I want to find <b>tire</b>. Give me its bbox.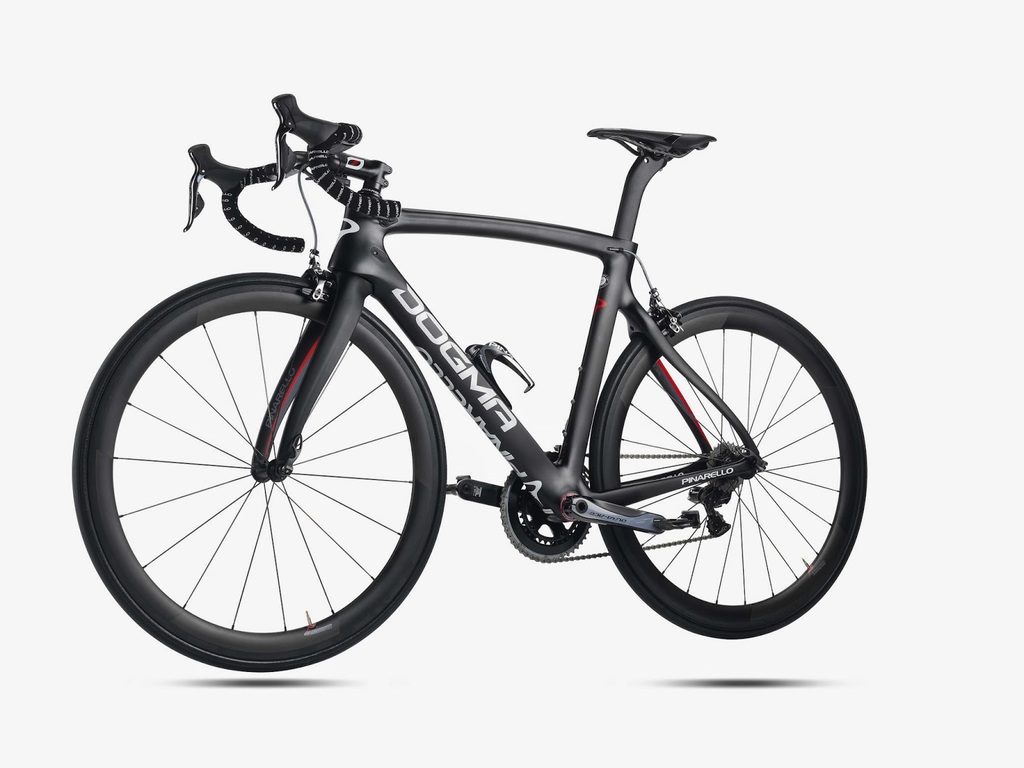
[85, 275, 447, 683].
